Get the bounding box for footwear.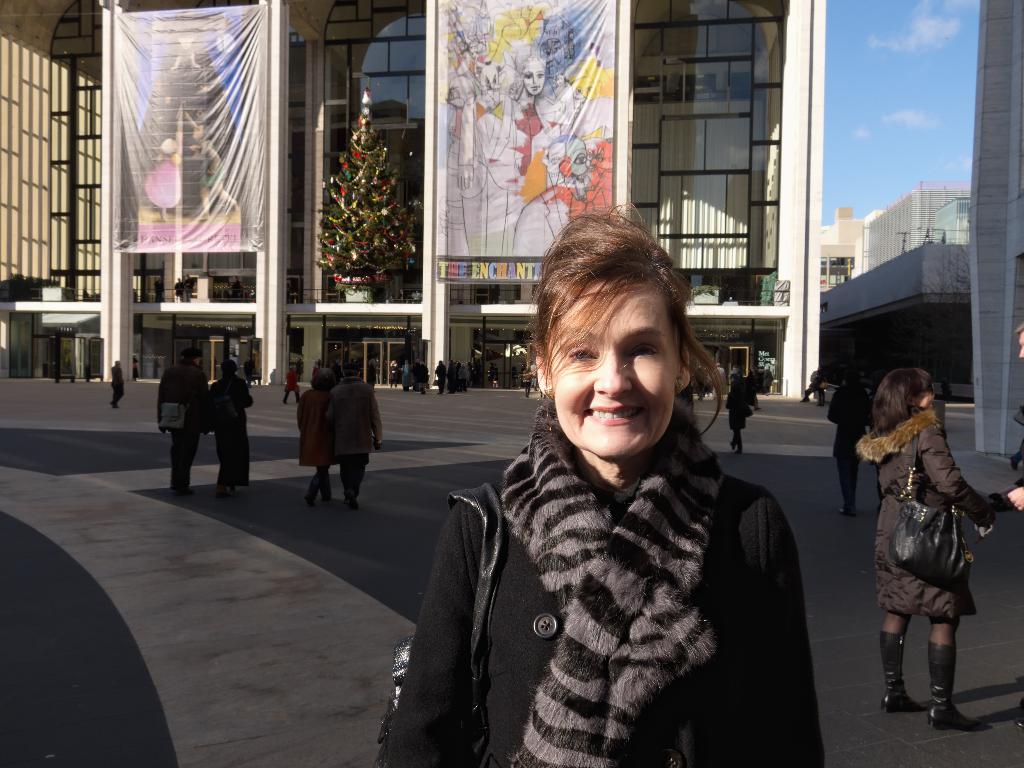
[left=304, top=494, right=314, bottom=508].
